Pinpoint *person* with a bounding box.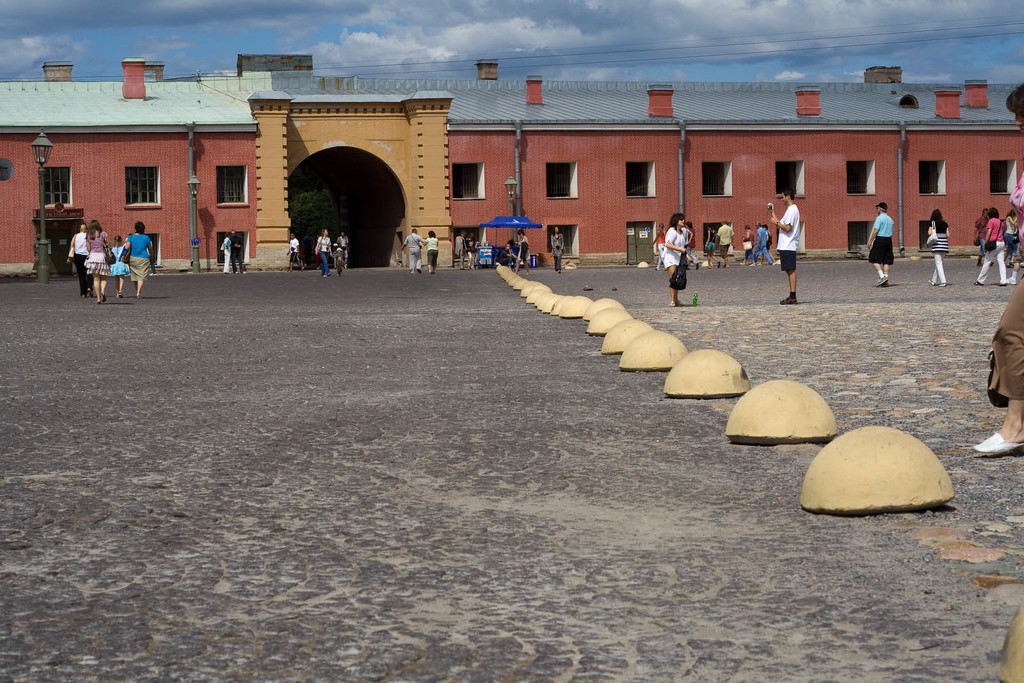
detection(754, 224, 774, 266).
